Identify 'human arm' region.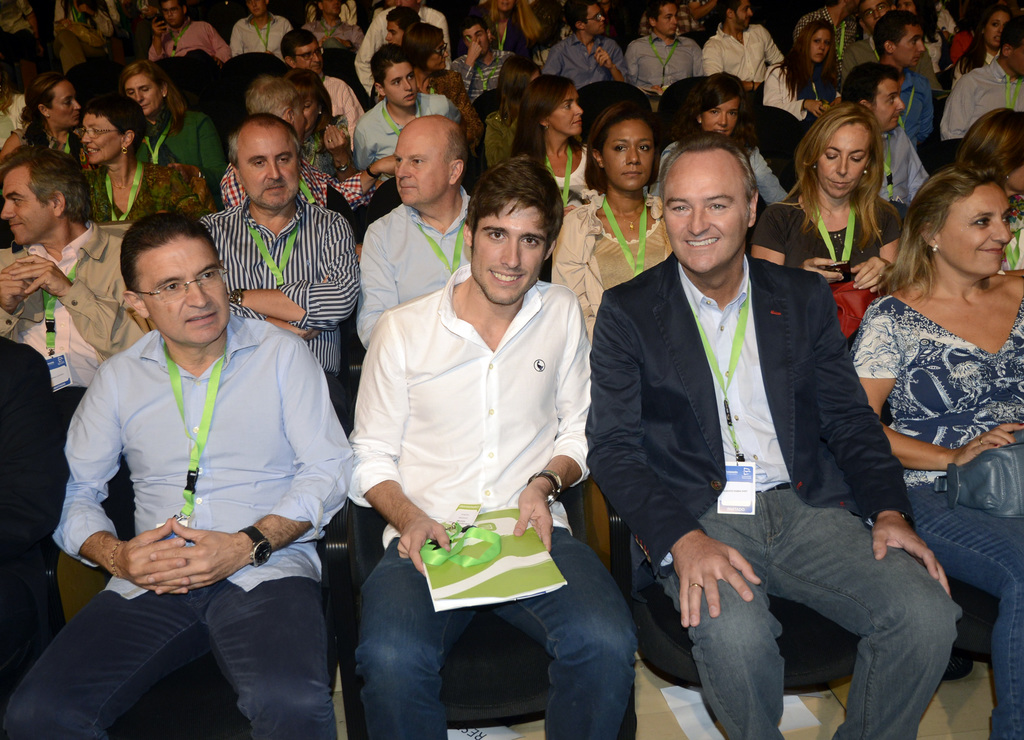
Region: [x1=447, y1=97, x2=465, y2=129].
